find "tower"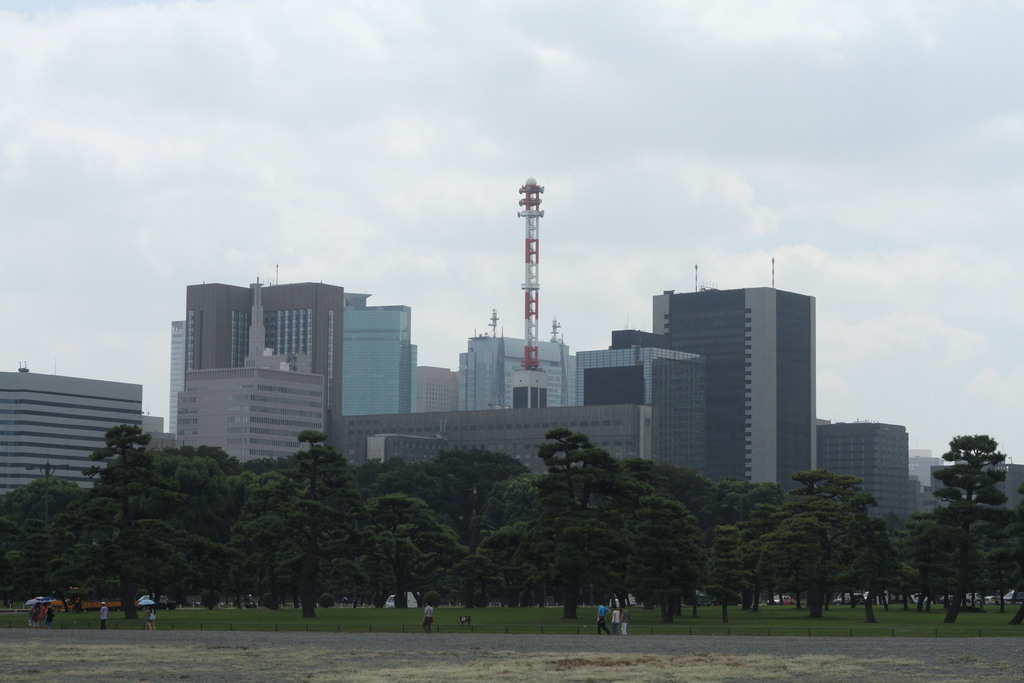
box=[468, 329, 573, 411]
